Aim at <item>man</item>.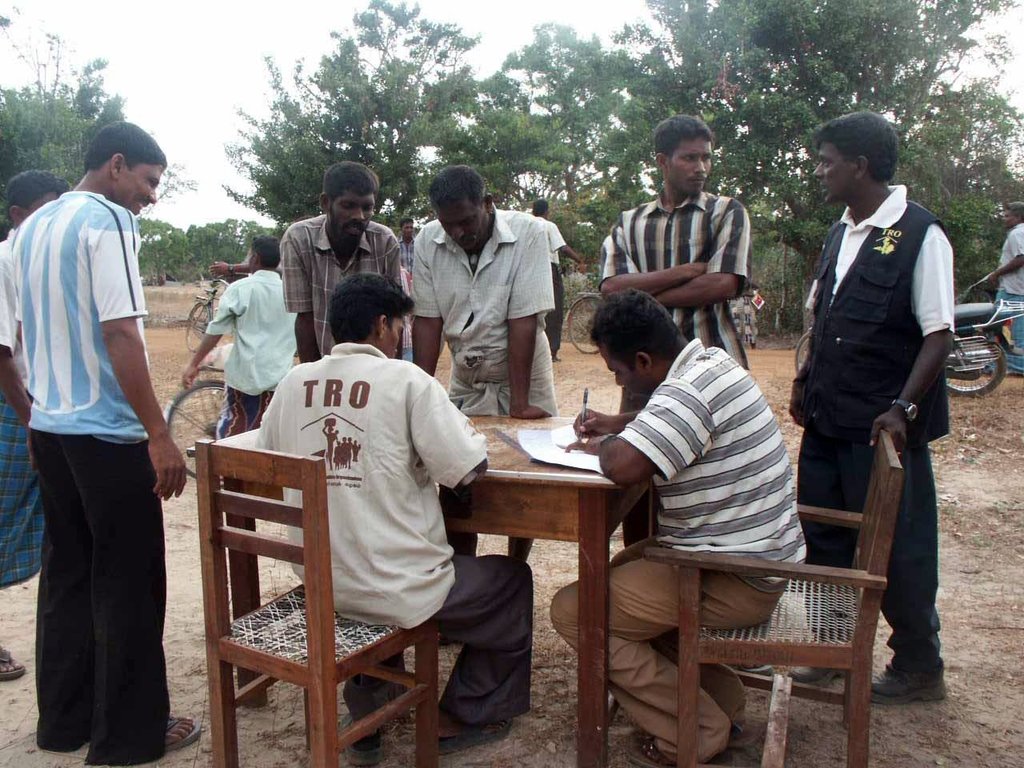
Aimed at crop(401, 218, 416, 260).
